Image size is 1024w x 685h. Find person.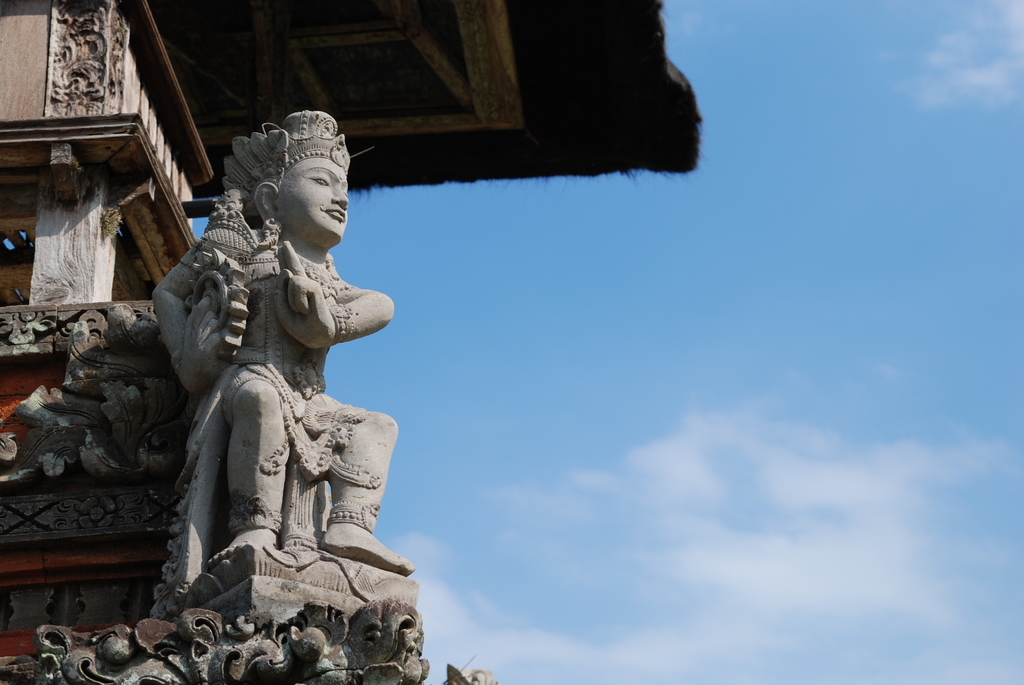
region(125, 98, 397, 665).
